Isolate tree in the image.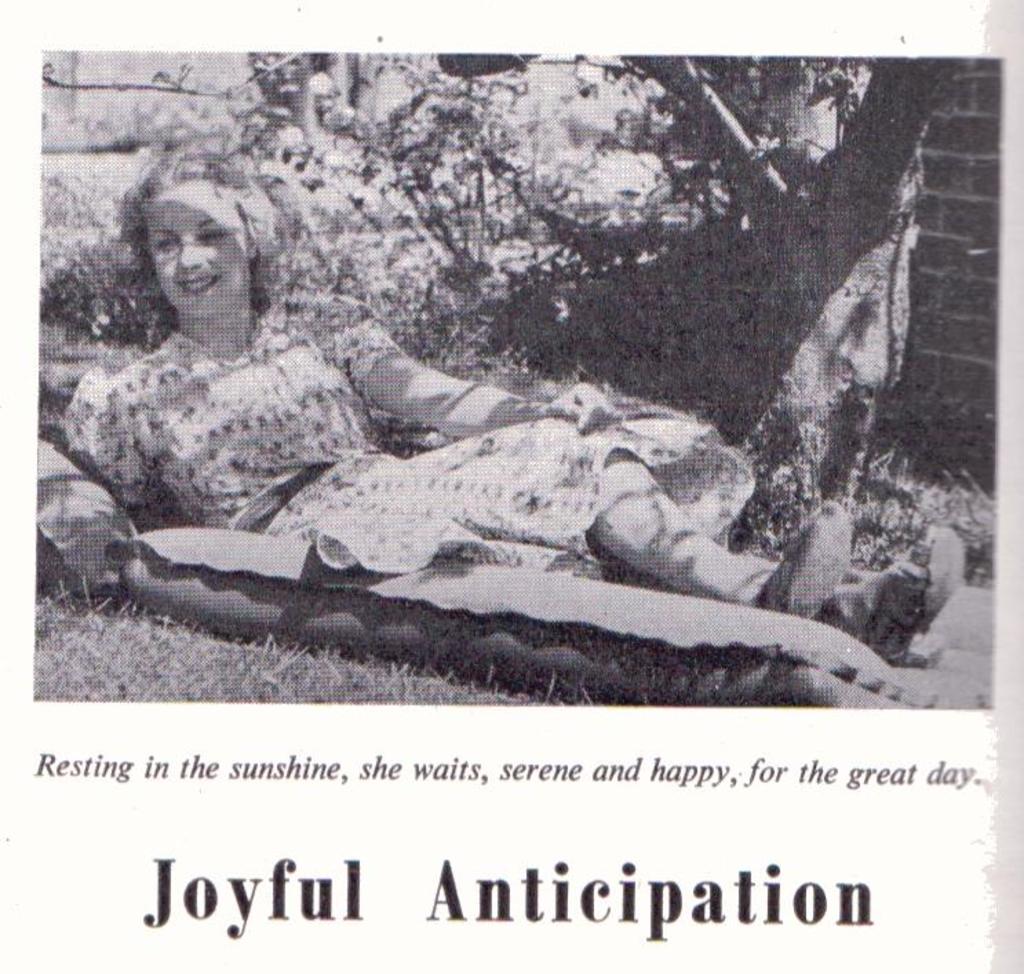
Isolated region: 334, 51, 904, 373.
